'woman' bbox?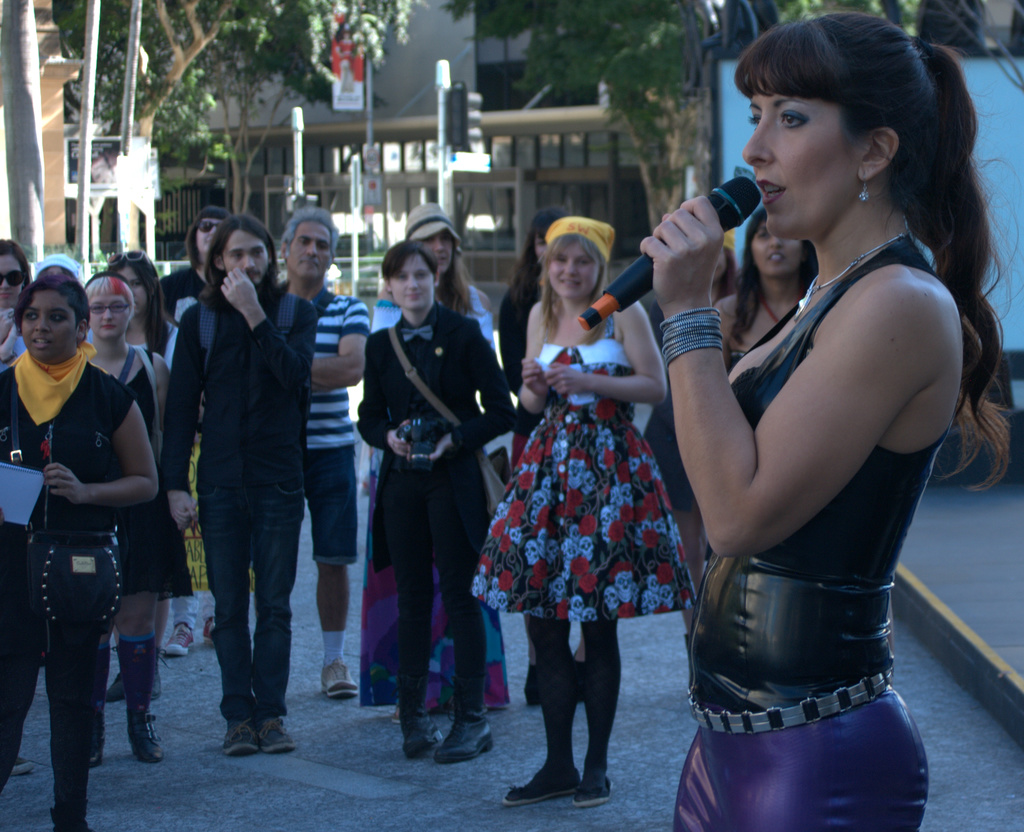
(left=355, top=202, right=522, bottom=730)
